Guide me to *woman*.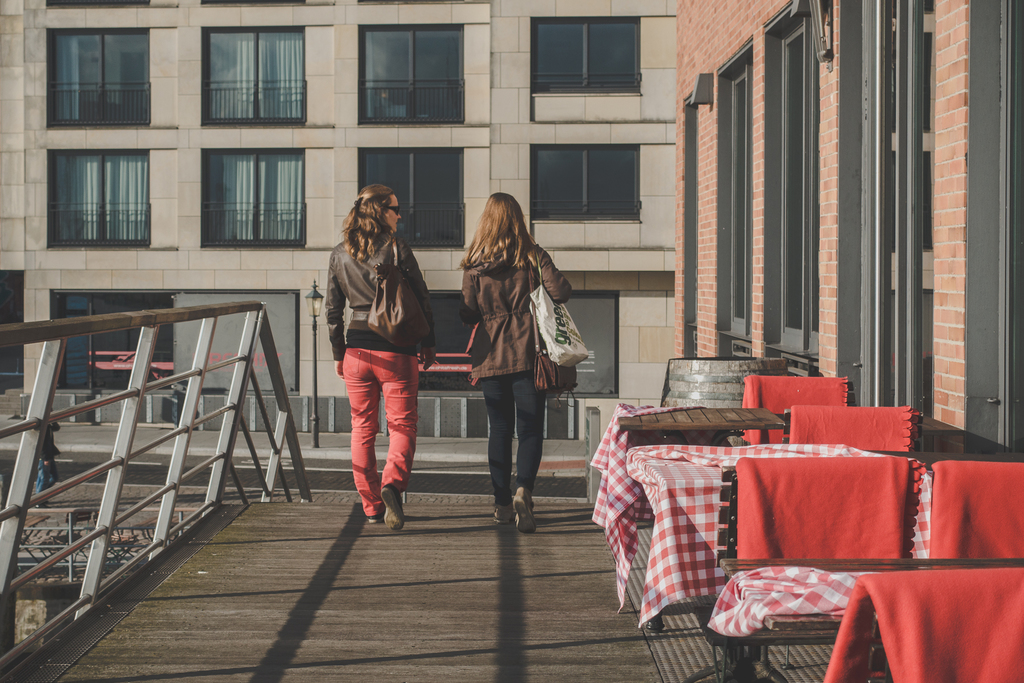
Guidance: left=326, top=181, right=431, bottom=532.
